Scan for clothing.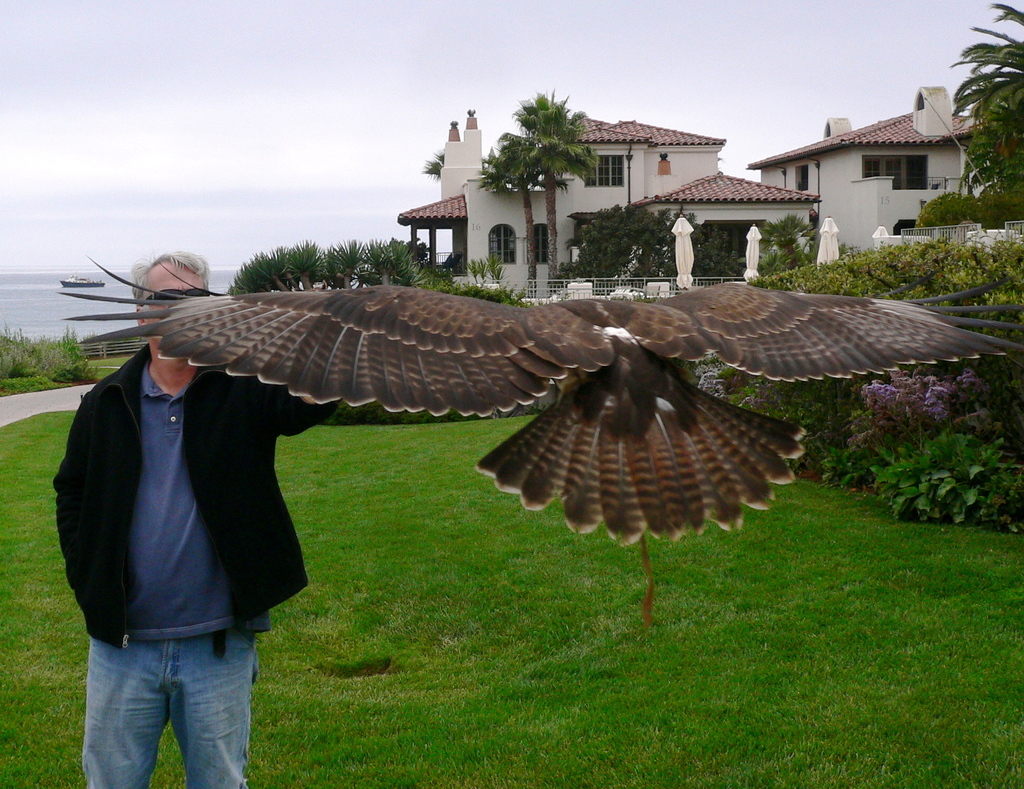
Scan result: x1=54, y1=342, x2=340, y2=788.
